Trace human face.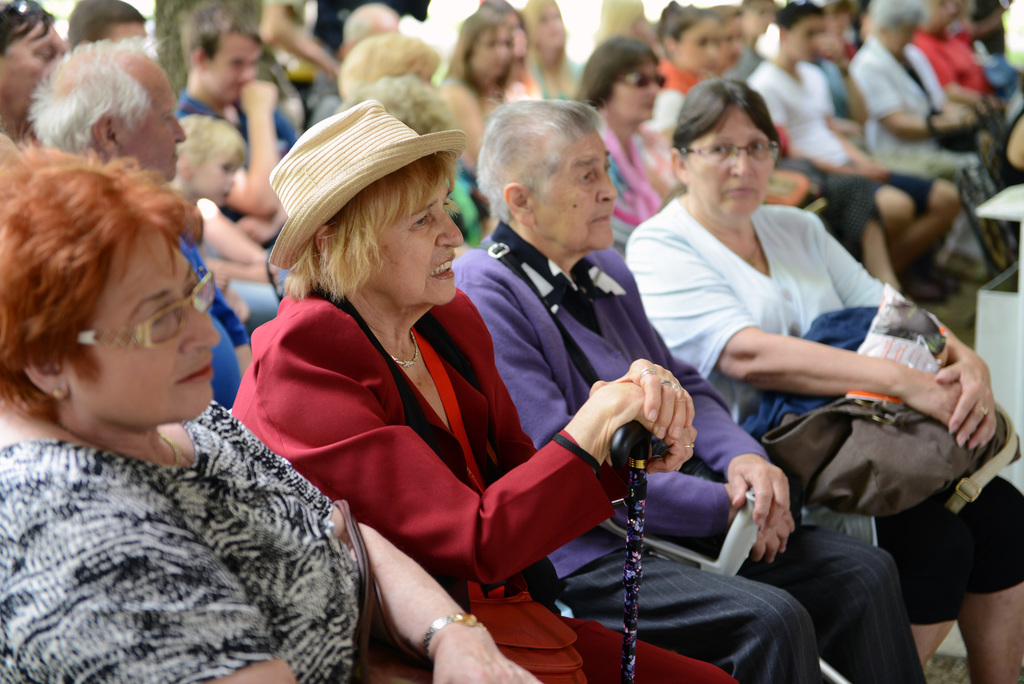
Traced to rect(606, 54, 665, 121).
